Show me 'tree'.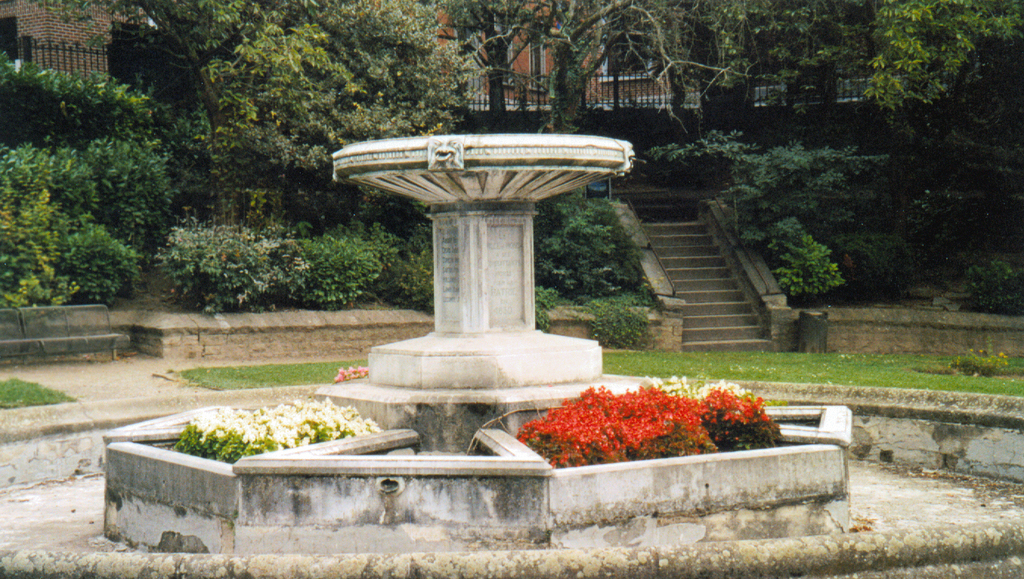
'tree' is here: BBox(454, 0, 1023, 173).
